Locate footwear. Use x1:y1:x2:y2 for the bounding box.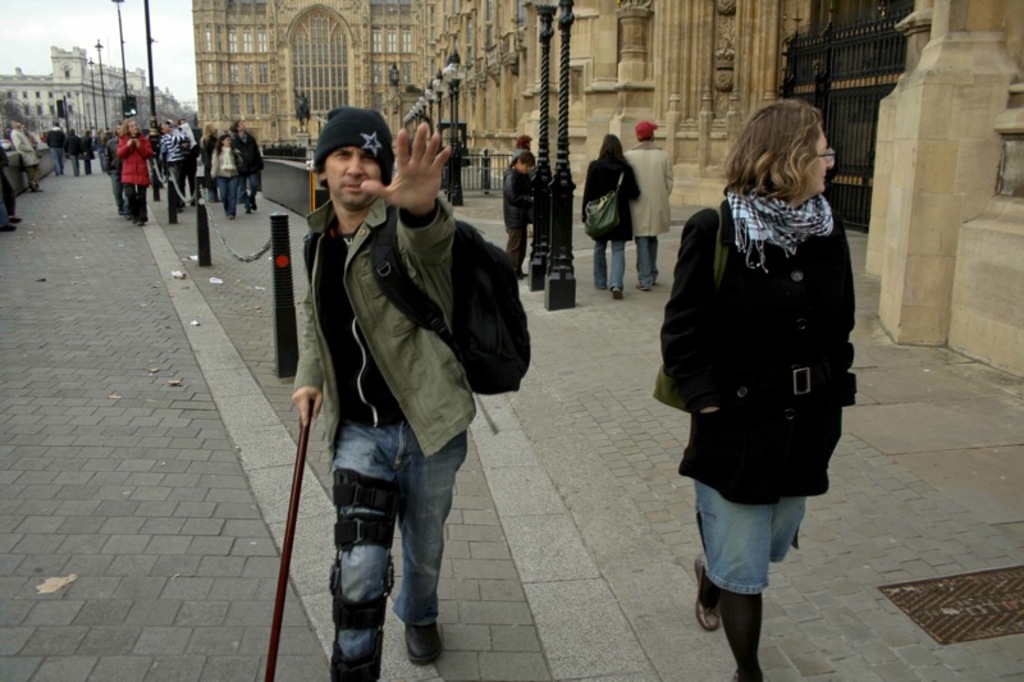
1:216:23:226.
